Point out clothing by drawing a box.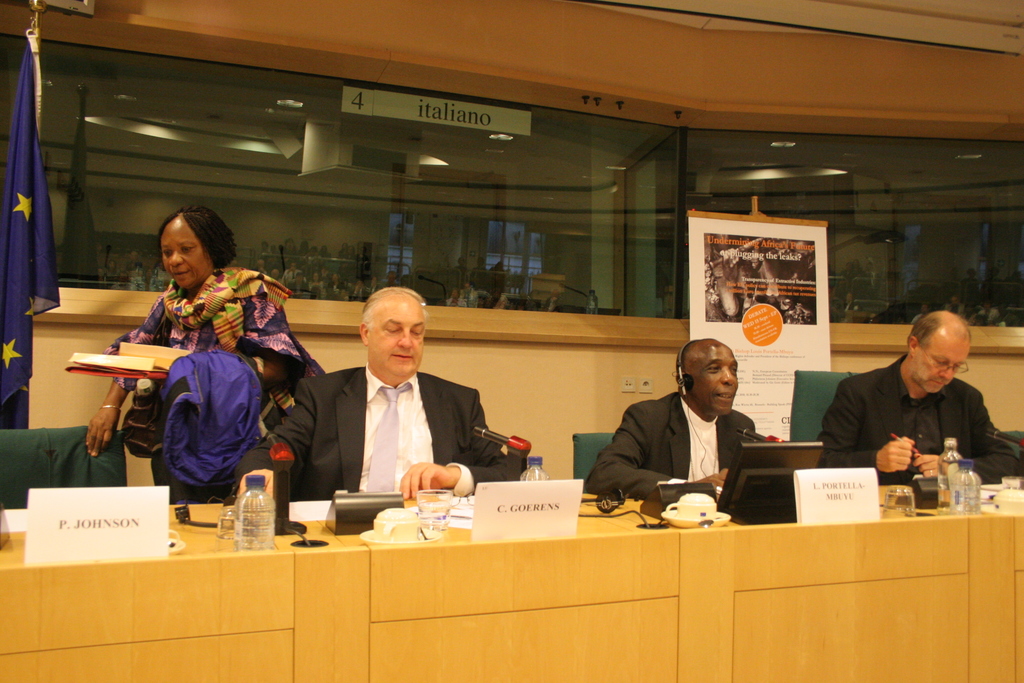
590/371/788/521.
